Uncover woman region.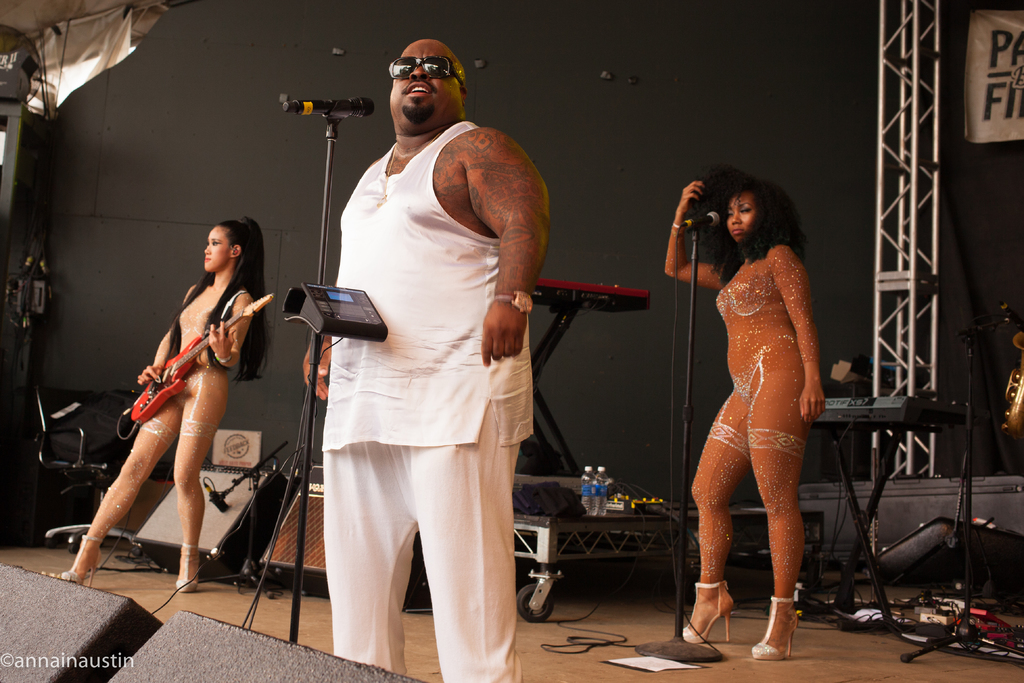
Uncovered: region(676, 133, 836, 666).
